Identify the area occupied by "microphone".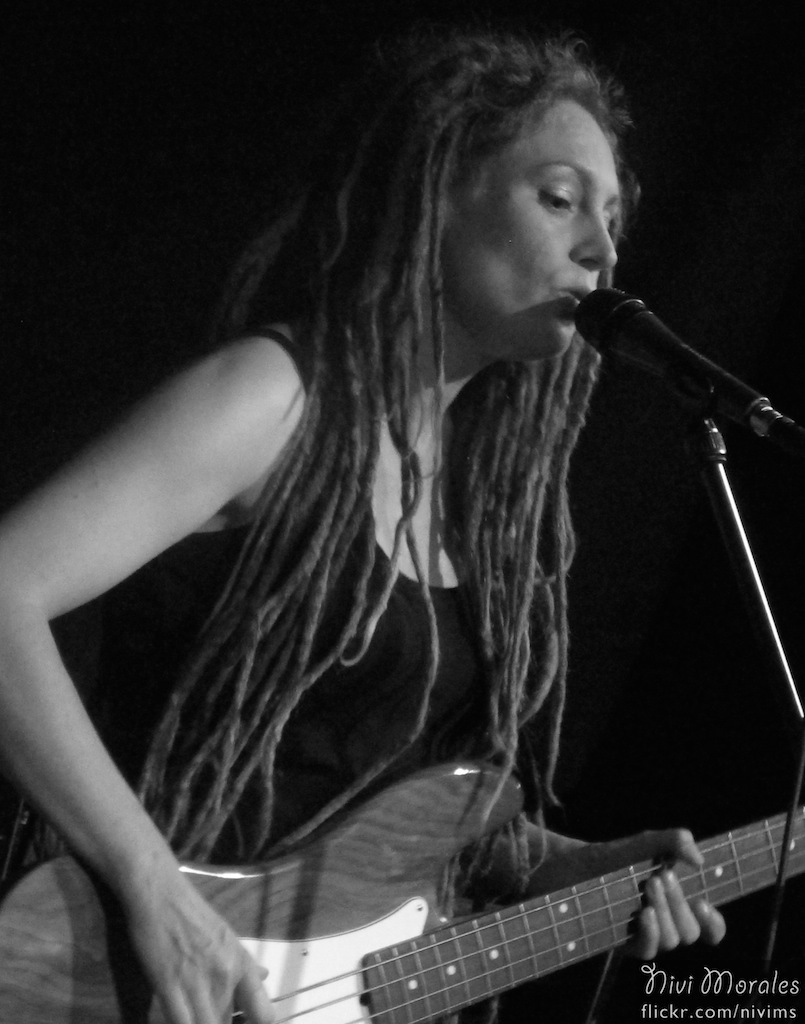
Area: [595,263,786,463].
